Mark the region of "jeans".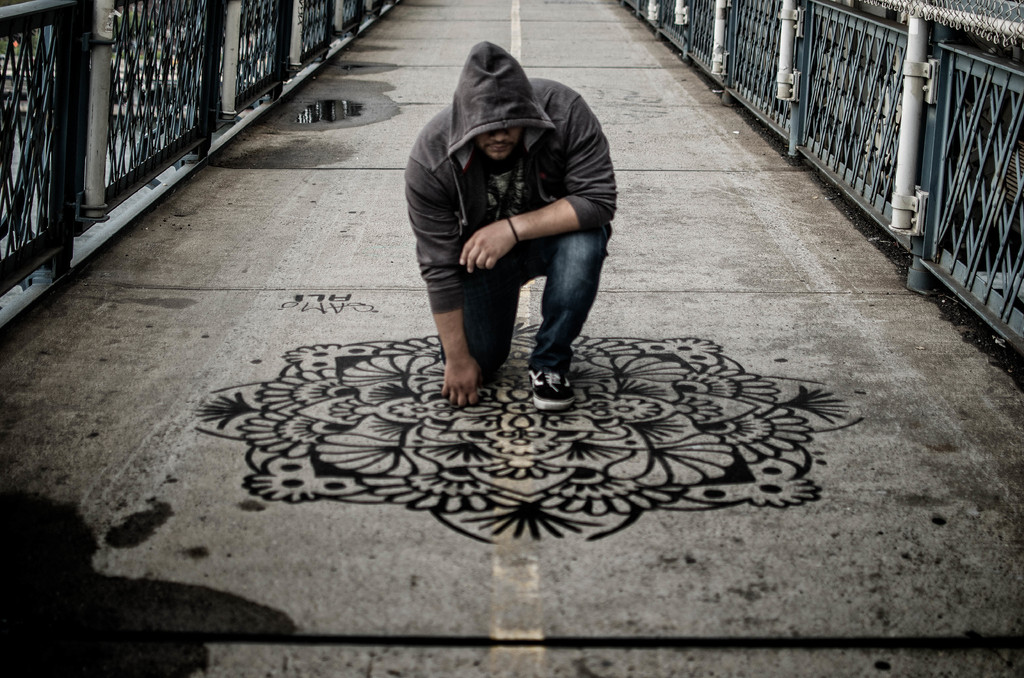
Region: BBox(427, 207, 609, 380).
